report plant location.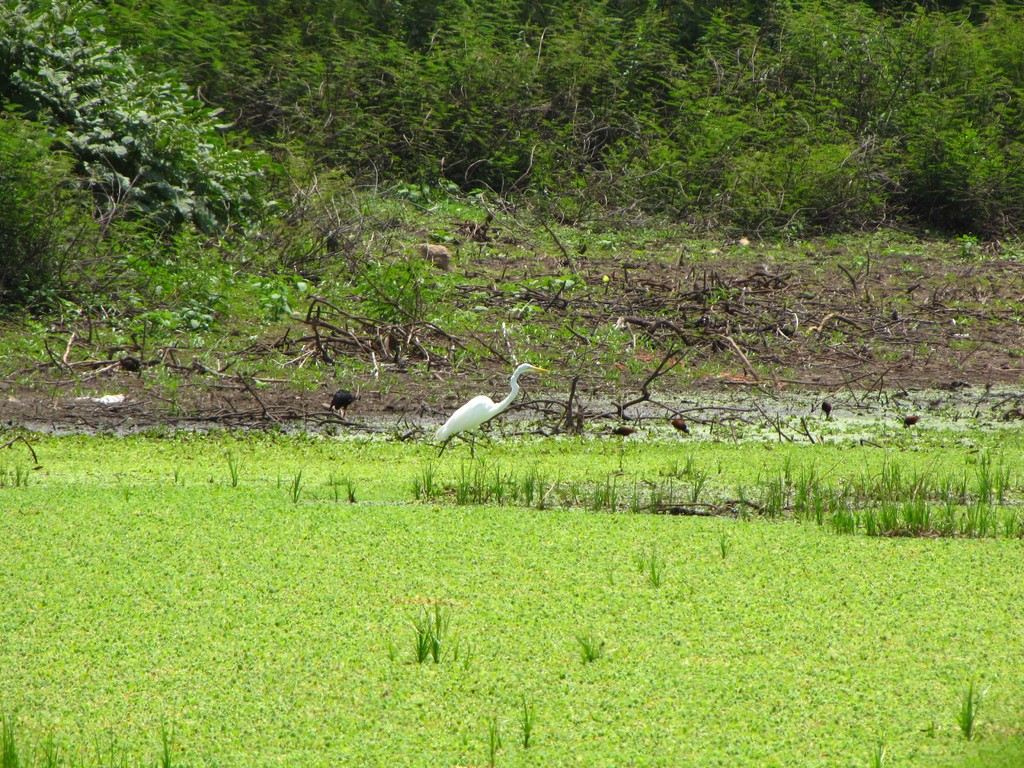
Report: {"left": 618, "top": 150, "right": 1011, "bottom": 517}.
